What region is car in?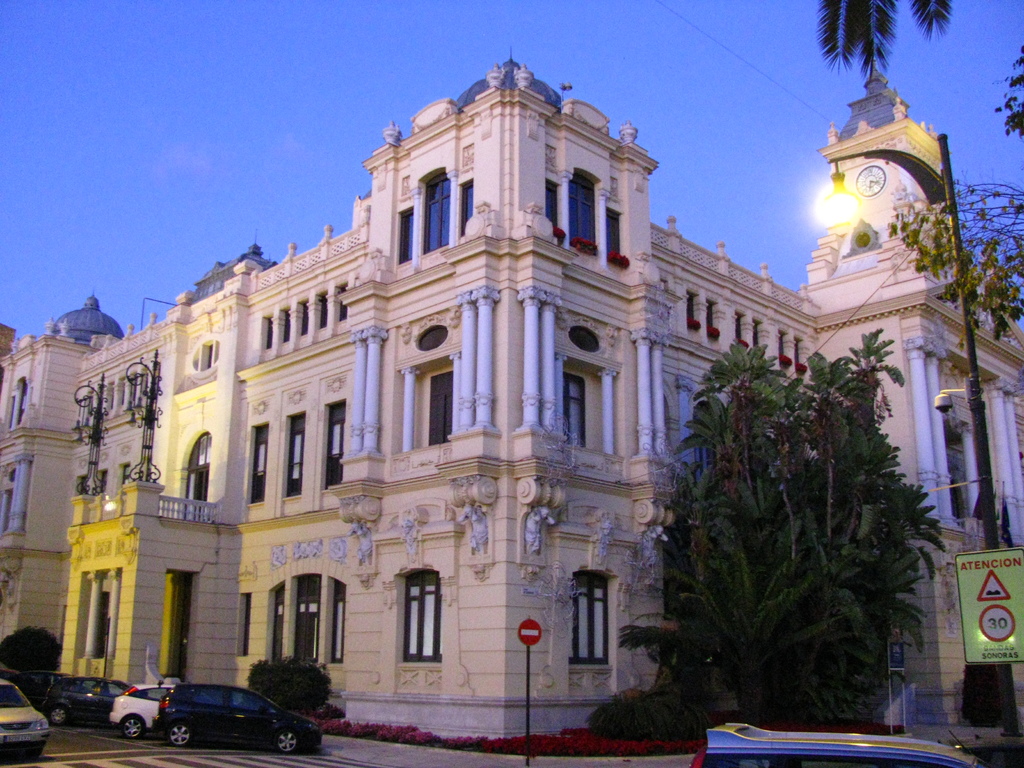
(x1=0, y1=674, x2=54, y2=765).
